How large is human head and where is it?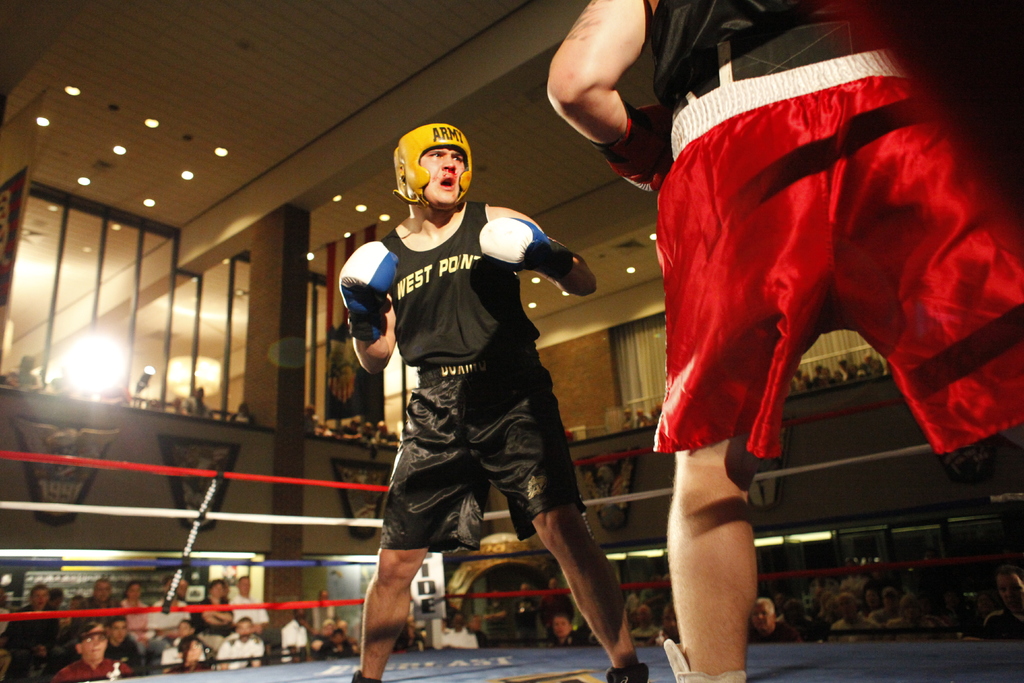
Bounding box: 173 618 196 642.
